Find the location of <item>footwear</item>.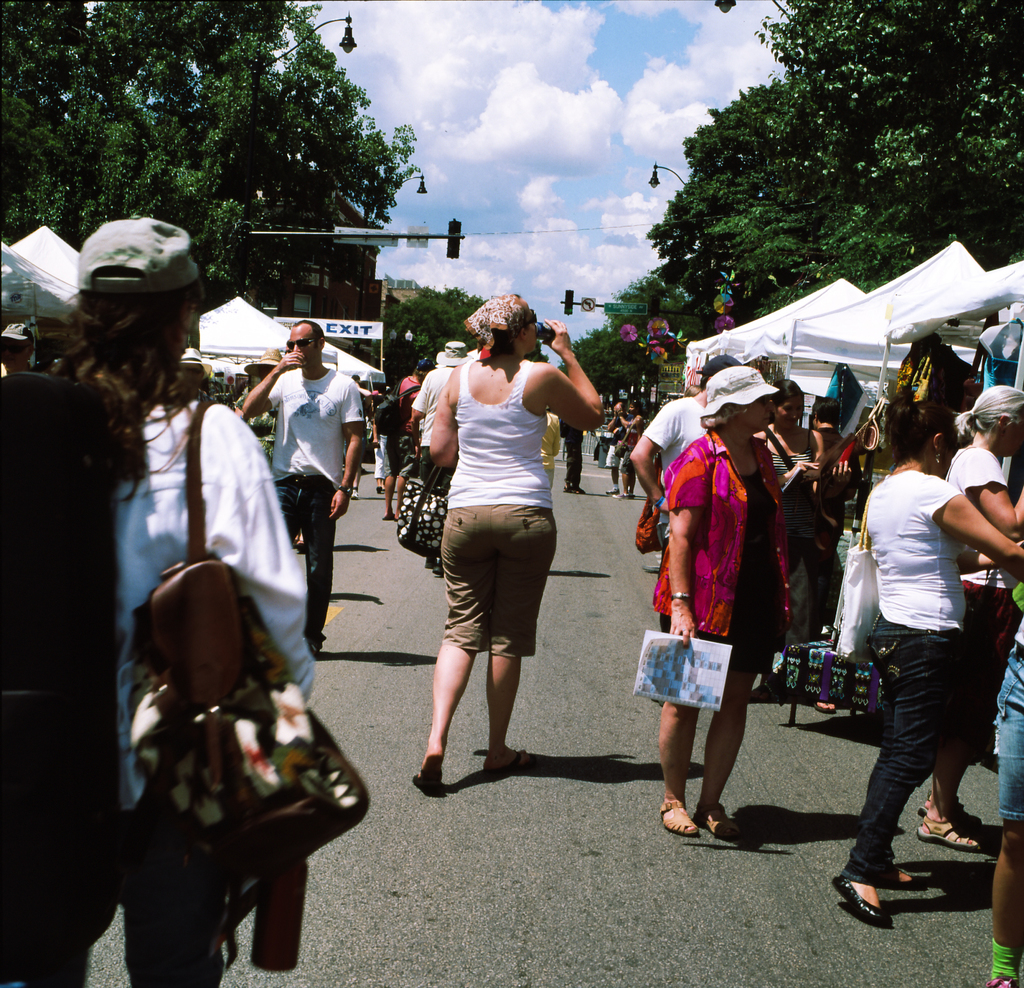
Location: locate(351, 487, 359, 502).
